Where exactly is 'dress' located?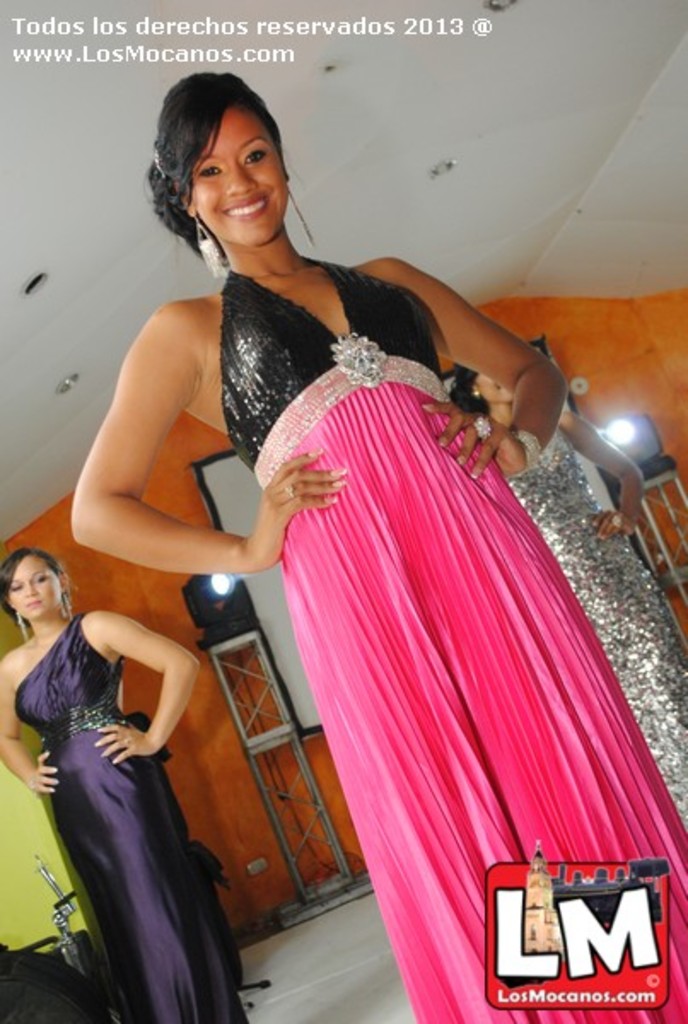
Its bounding box is 512 427 686 838.
